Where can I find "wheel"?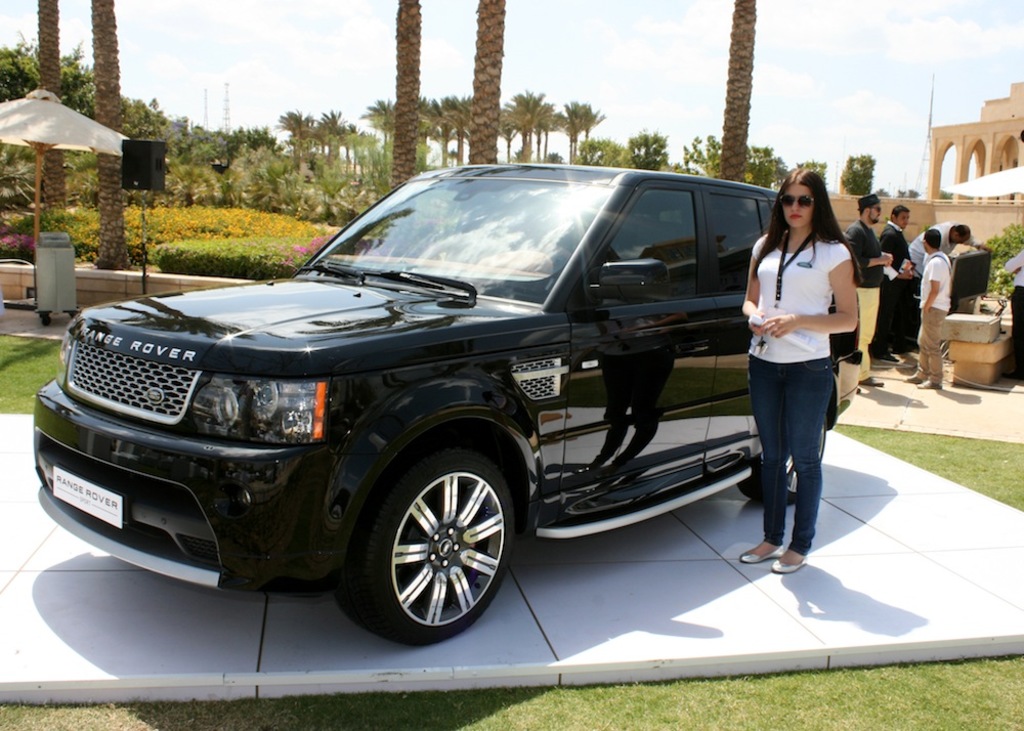
You can find it at 733, 412, 829, 505.
